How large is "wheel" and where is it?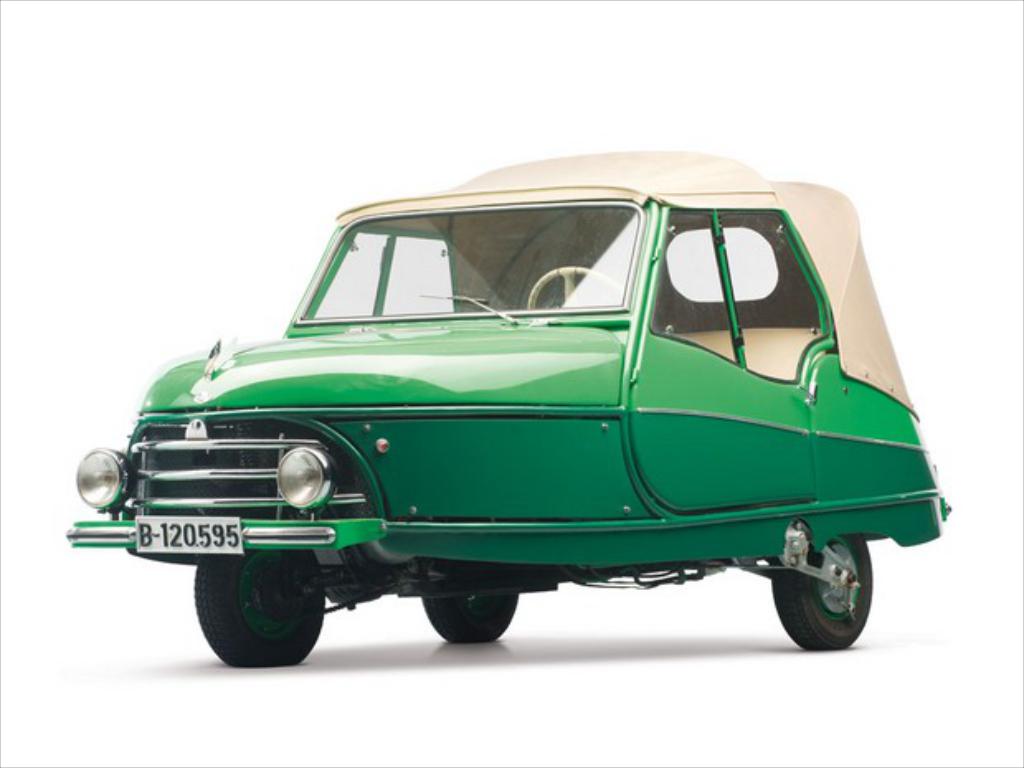
Bounding box: detection(197, 557, 325, 657).
